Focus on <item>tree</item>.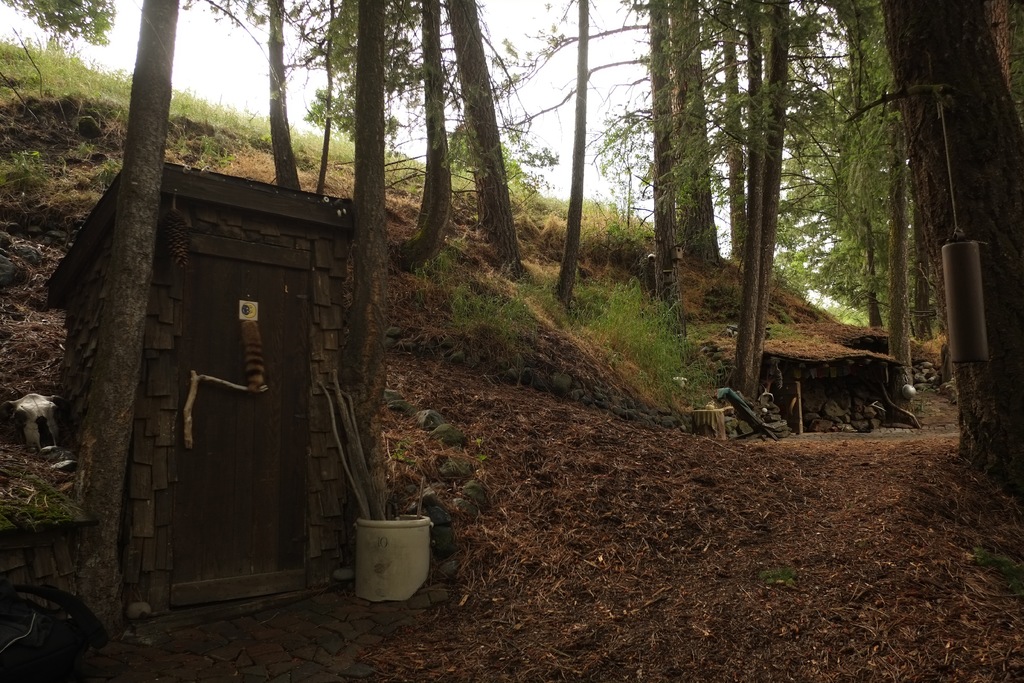
Focused at region(745, 0, 790, 409).
